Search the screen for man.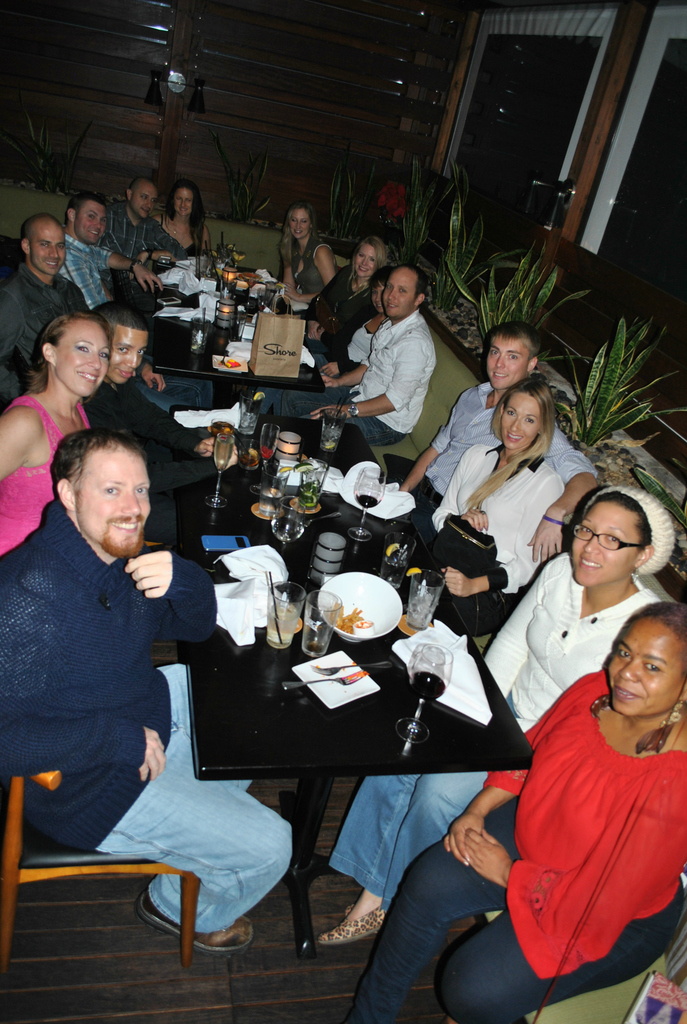
Found at box=[9, 412, 217, 908].
